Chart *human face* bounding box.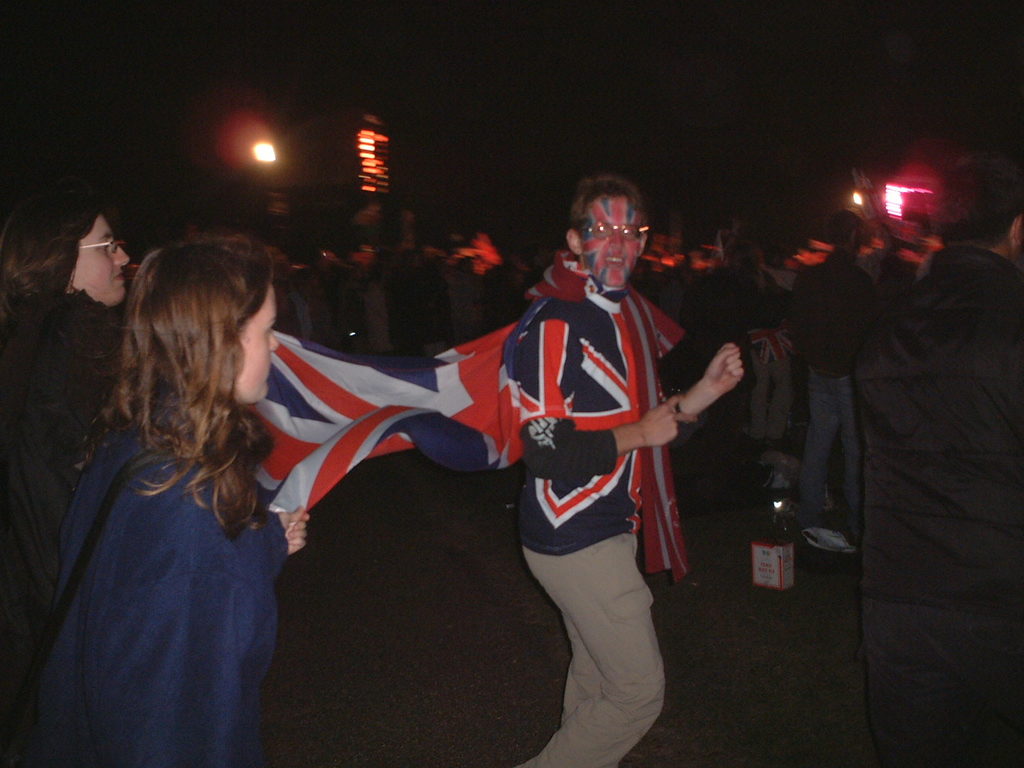
Charted: <region>69, 214, 134, 306</region>.
